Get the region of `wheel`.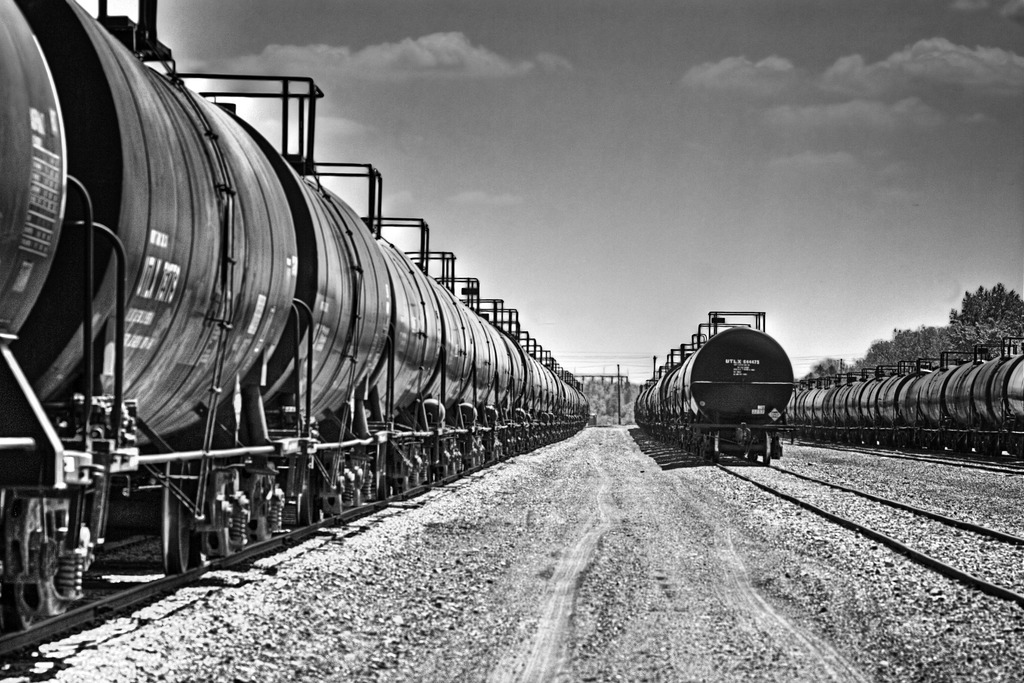
{"left": 766, "top": 432, "right": 774, "bottom": 466}.
